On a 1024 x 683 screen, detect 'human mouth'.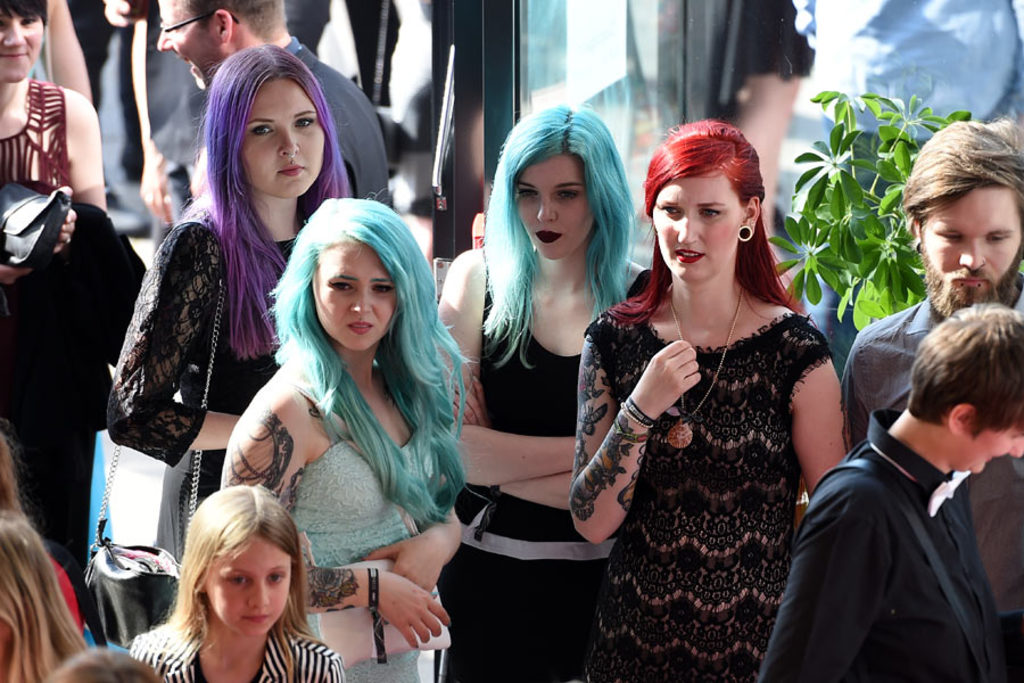
box=[276, 163, 304, 181].
